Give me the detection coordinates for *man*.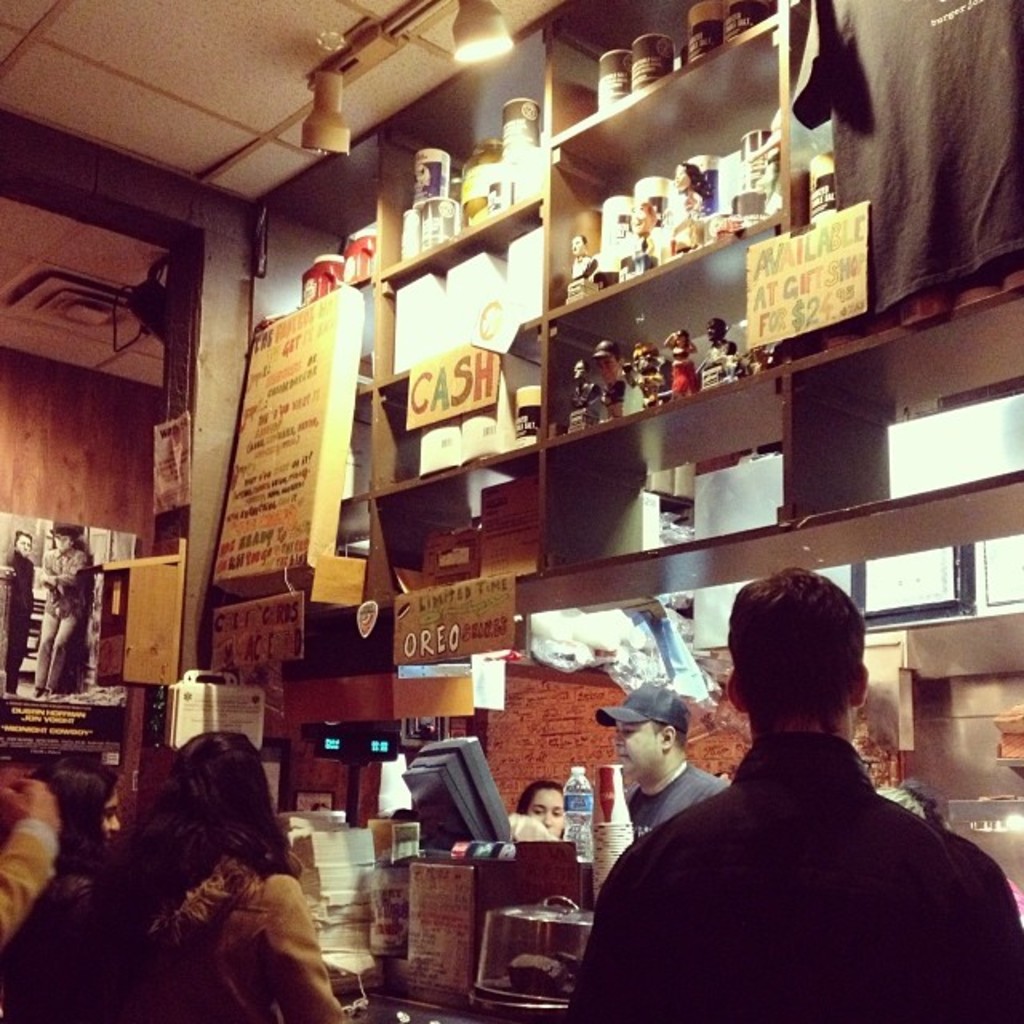
bbox(578, 579, 998, 1013).
